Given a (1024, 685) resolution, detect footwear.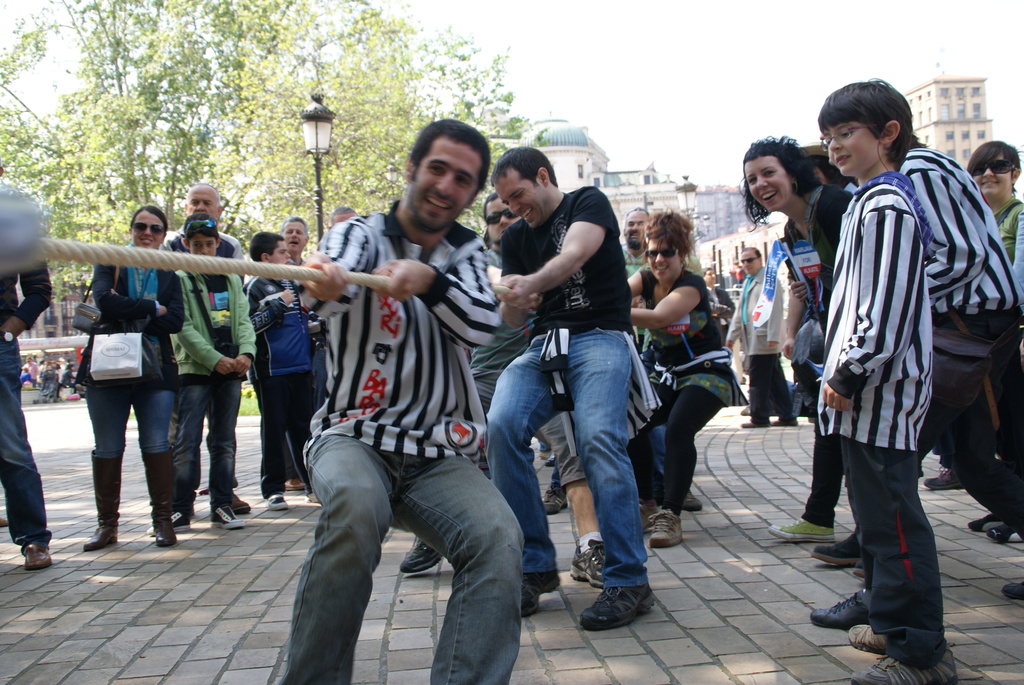
925 466 964 489.
